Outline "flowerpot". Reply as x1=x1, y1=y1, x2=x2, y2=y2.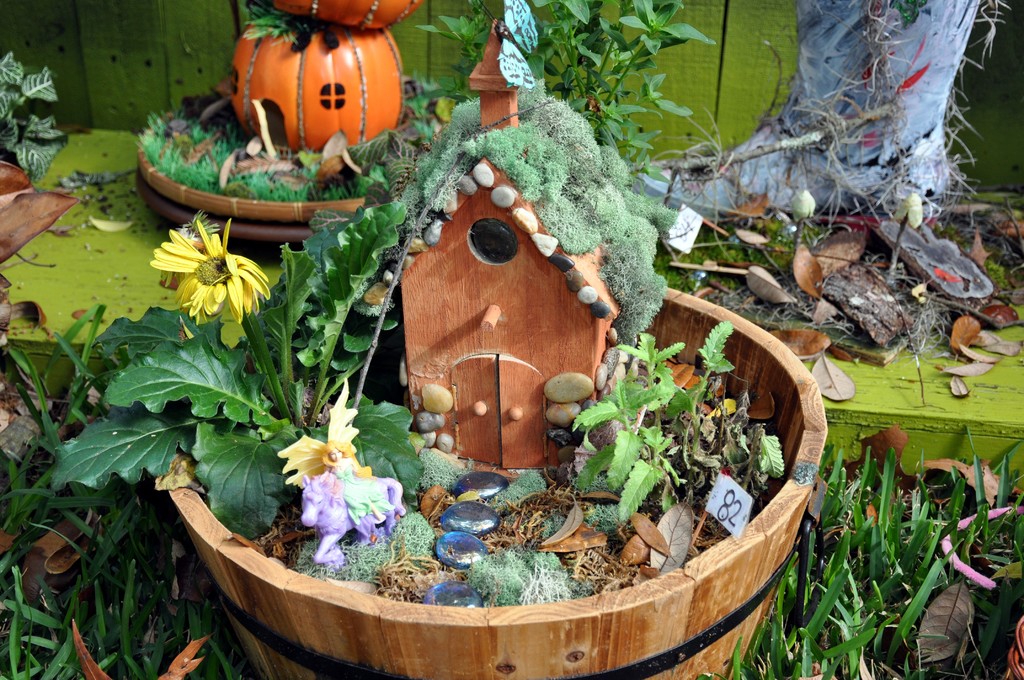
x1=171, y1=298, x2=853, y2=679.
